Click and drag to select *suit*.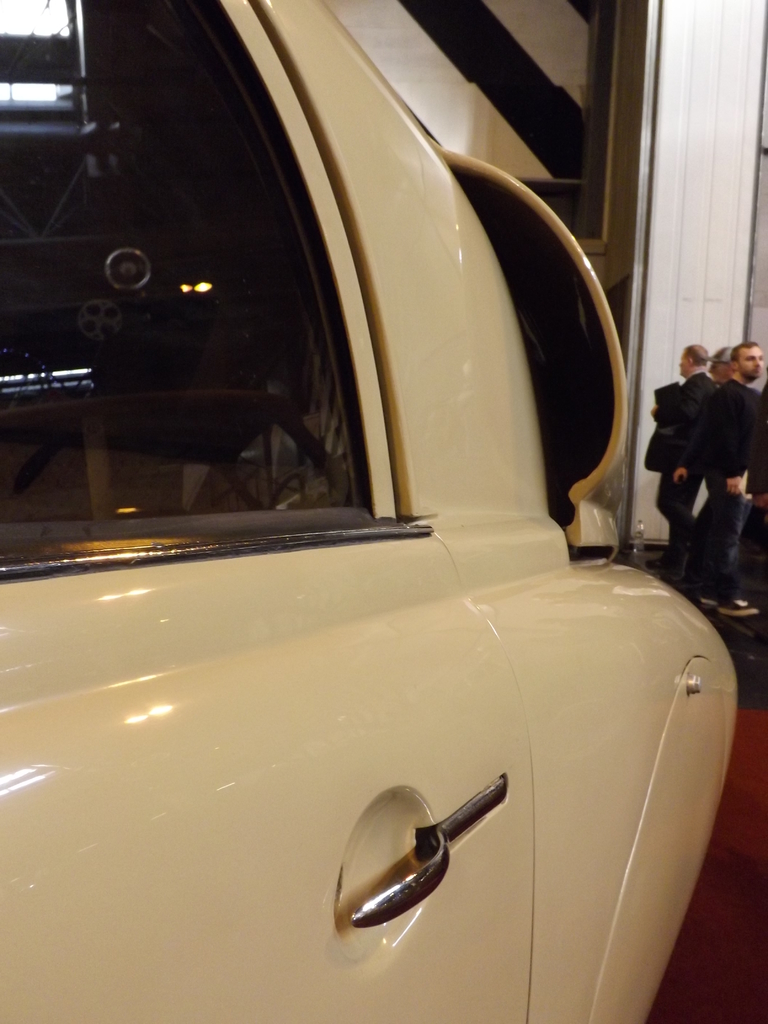
Selection: detection(641, 366, 719, 572).
